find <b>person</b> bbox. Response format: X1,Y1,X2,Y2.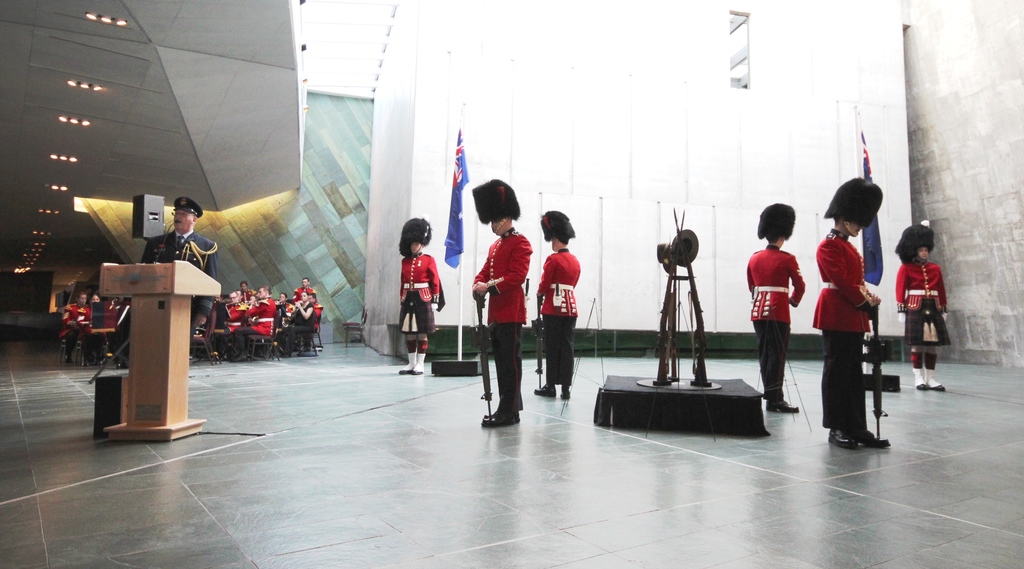
139,194,216,325.
